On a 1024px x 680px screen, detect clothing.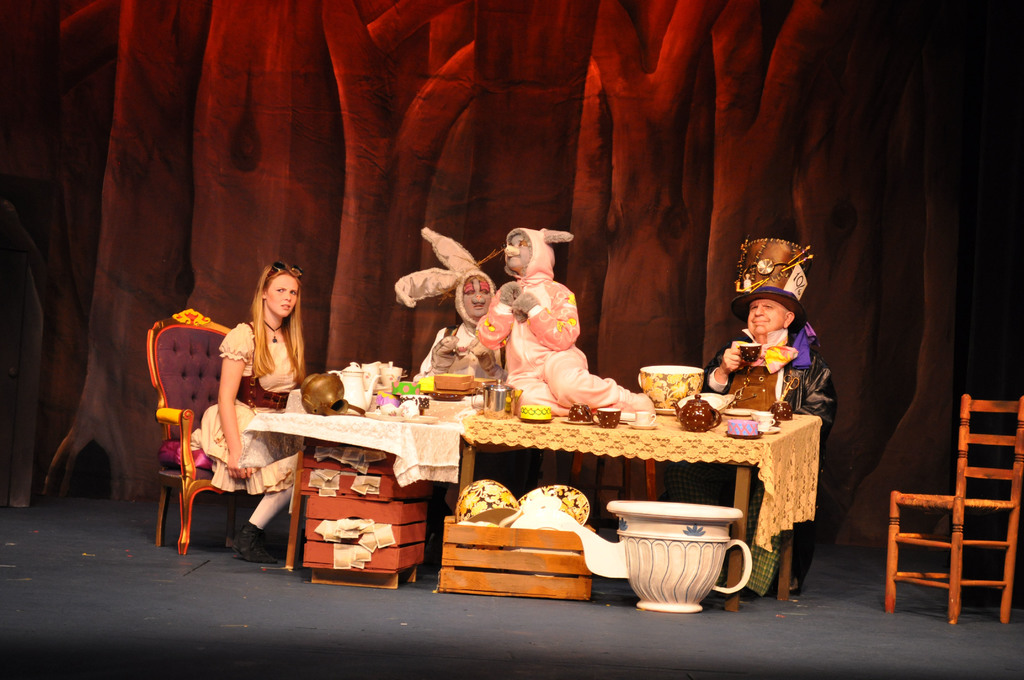
select_region(388, 222, 499, 384).
